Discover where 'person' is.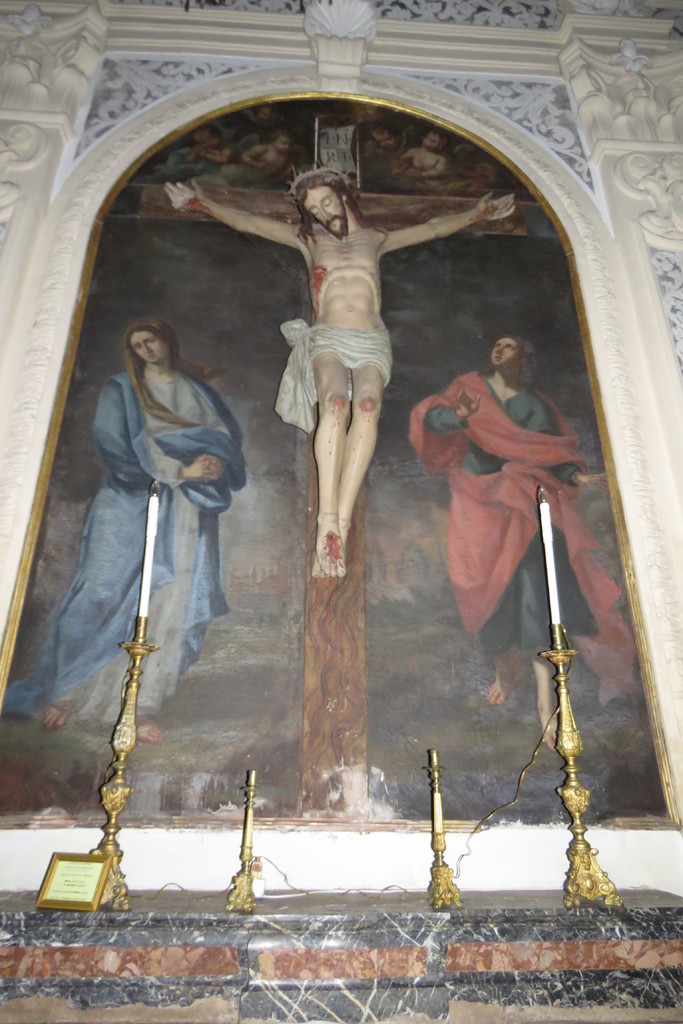
Discovered at [414,330,638,706].
